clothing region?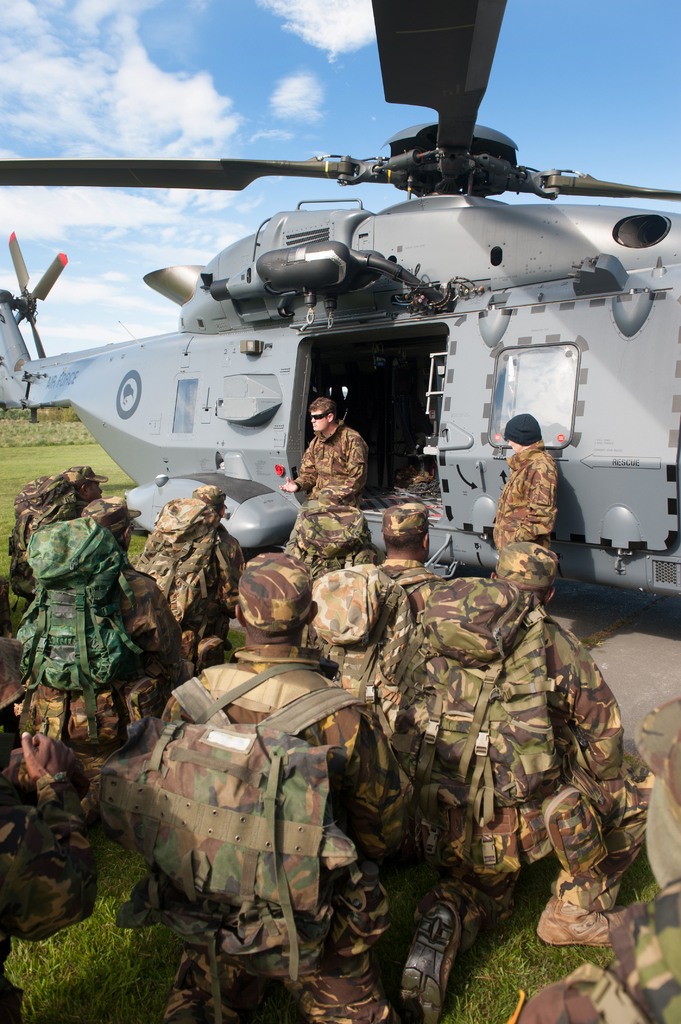
<box>372,566,648,903</box>
